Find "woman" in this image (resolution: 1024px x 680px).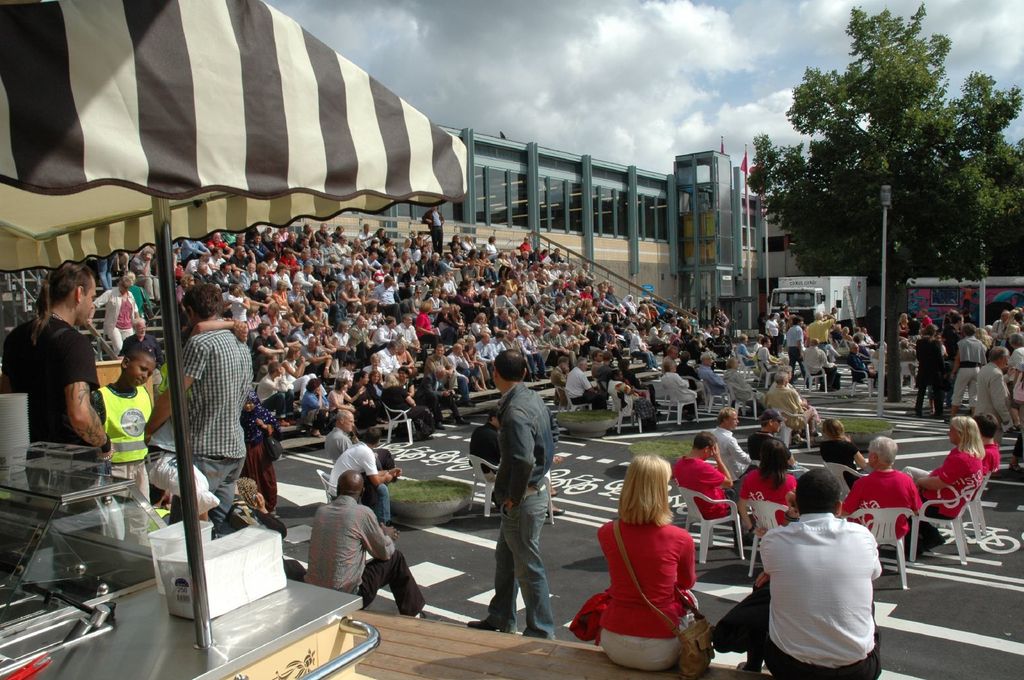
<box>591,454,719,674</box>.
